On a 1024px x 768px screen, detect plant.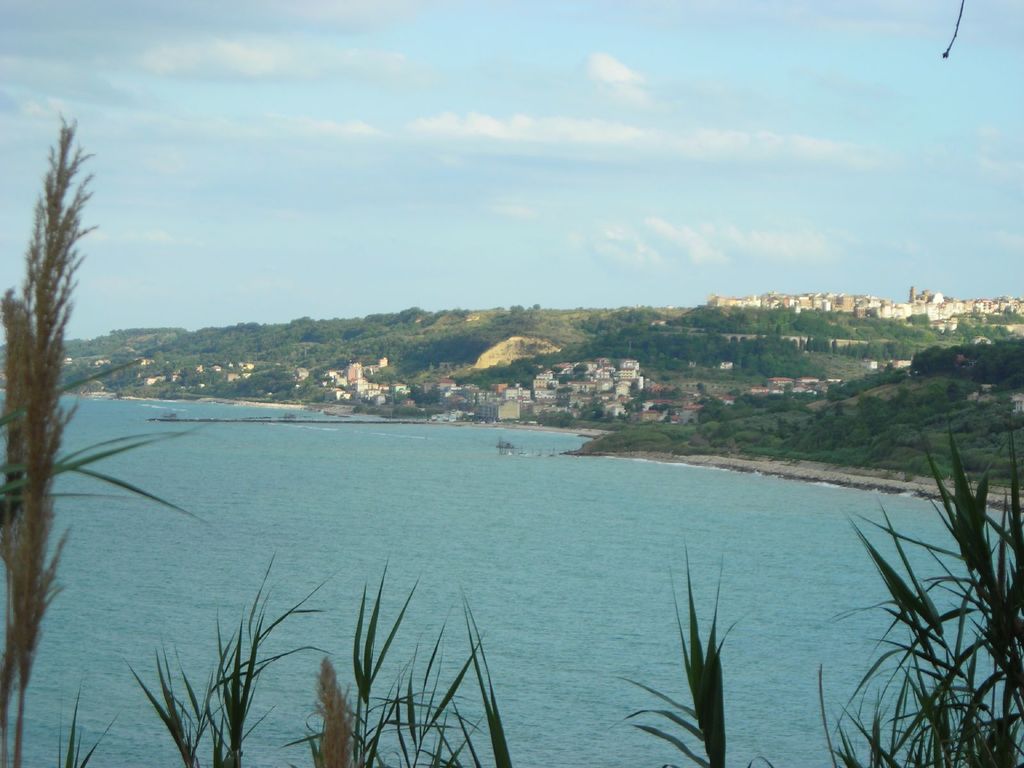
(left=457, top=585, right=518, bottom=767).
